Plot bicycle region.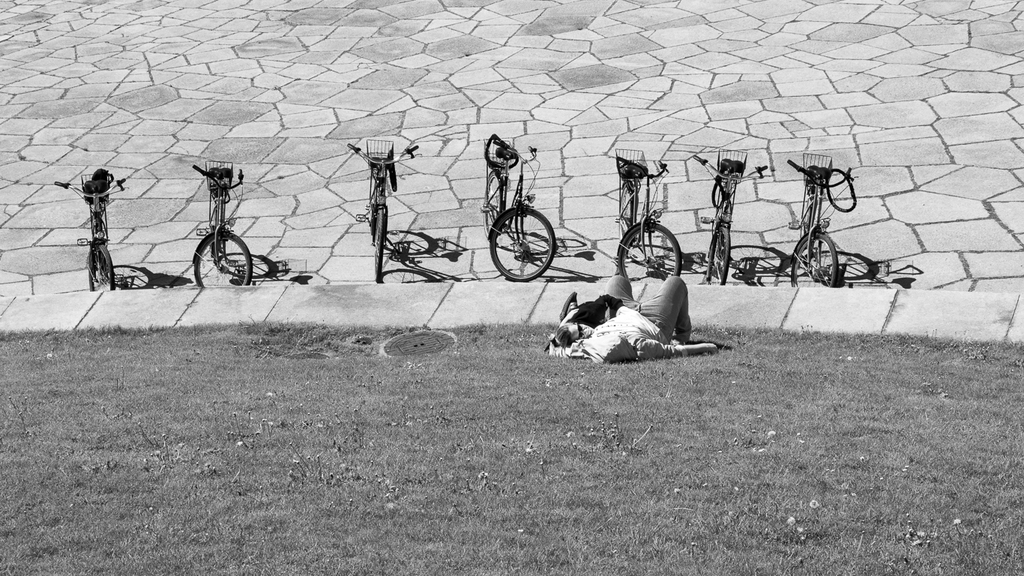
Plotted at l=788, t=152, r=861, b=285.
